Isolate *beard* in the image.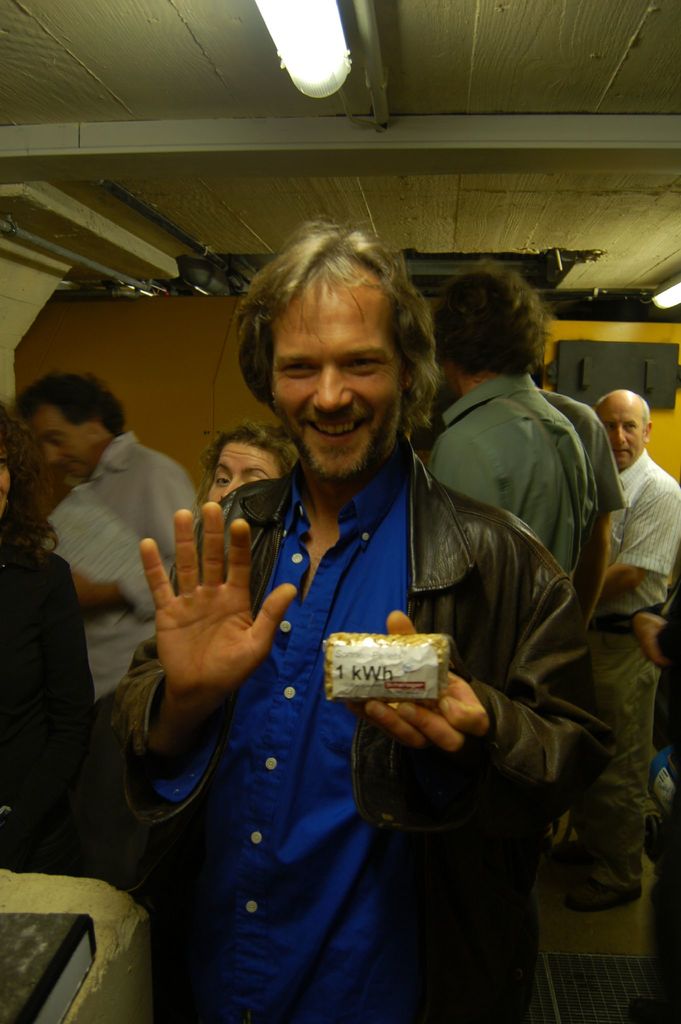
Isolated region: box=[297, 389, 402, 487].
